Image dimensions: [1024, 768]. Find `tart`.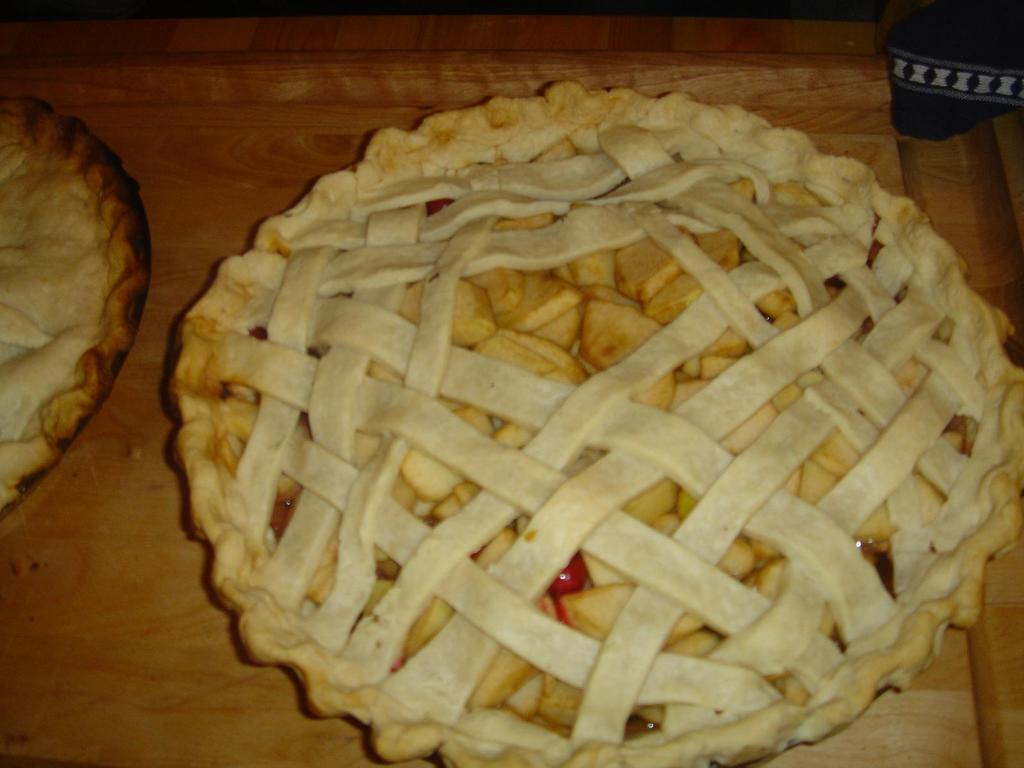
<box>0,88,148,523</box>.
